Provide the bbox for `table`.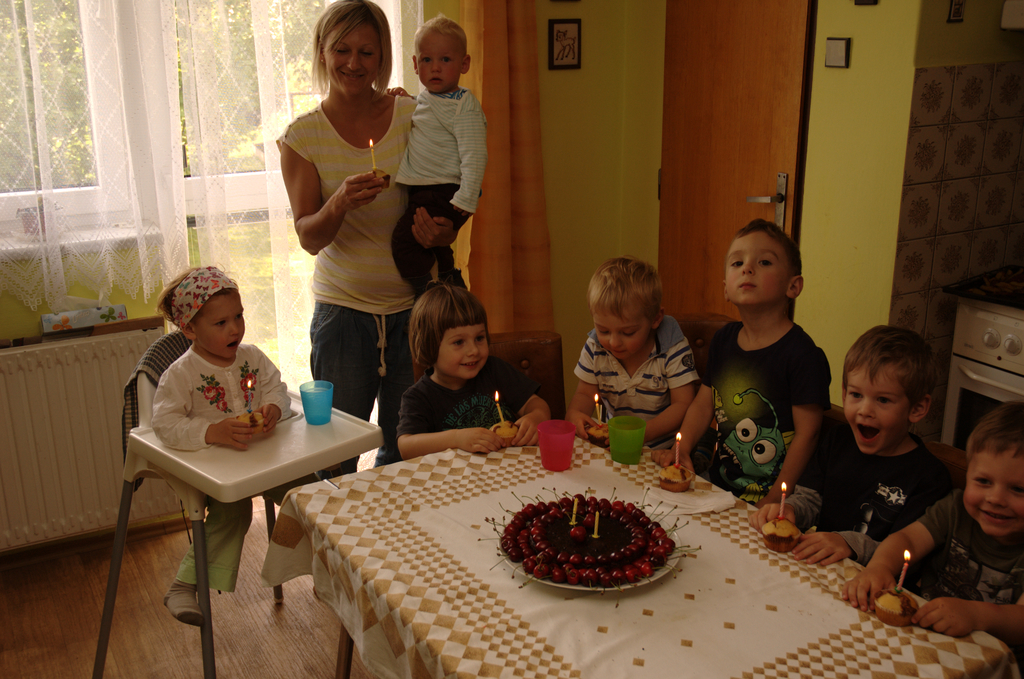
box(264, 420, 987, 678).
